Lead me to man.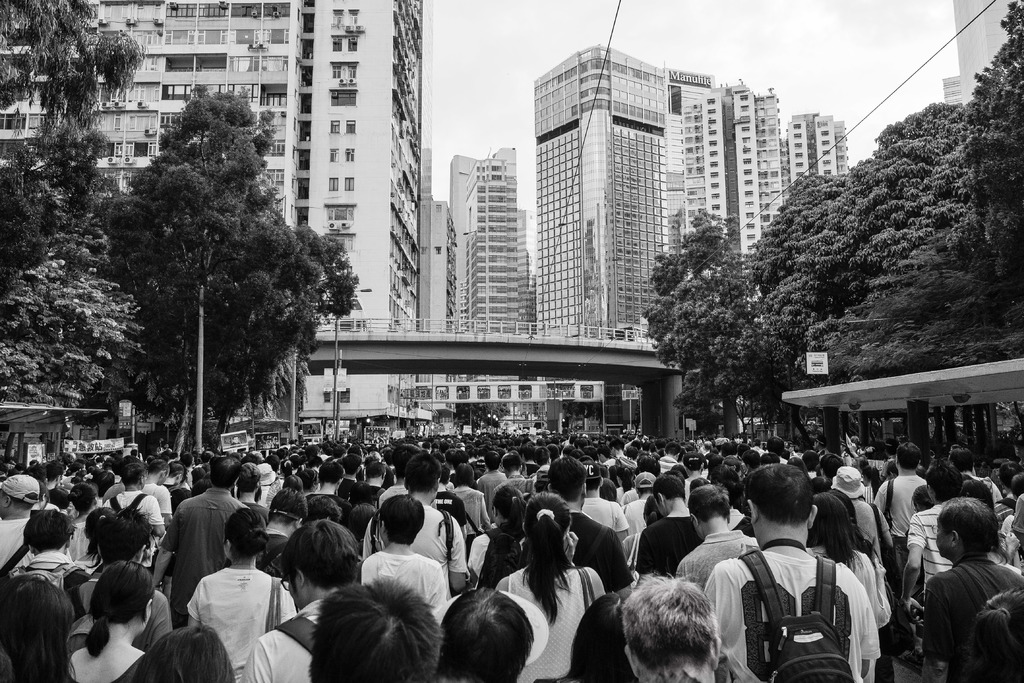
Lead to bbox=(63, 452, 73, 464).
